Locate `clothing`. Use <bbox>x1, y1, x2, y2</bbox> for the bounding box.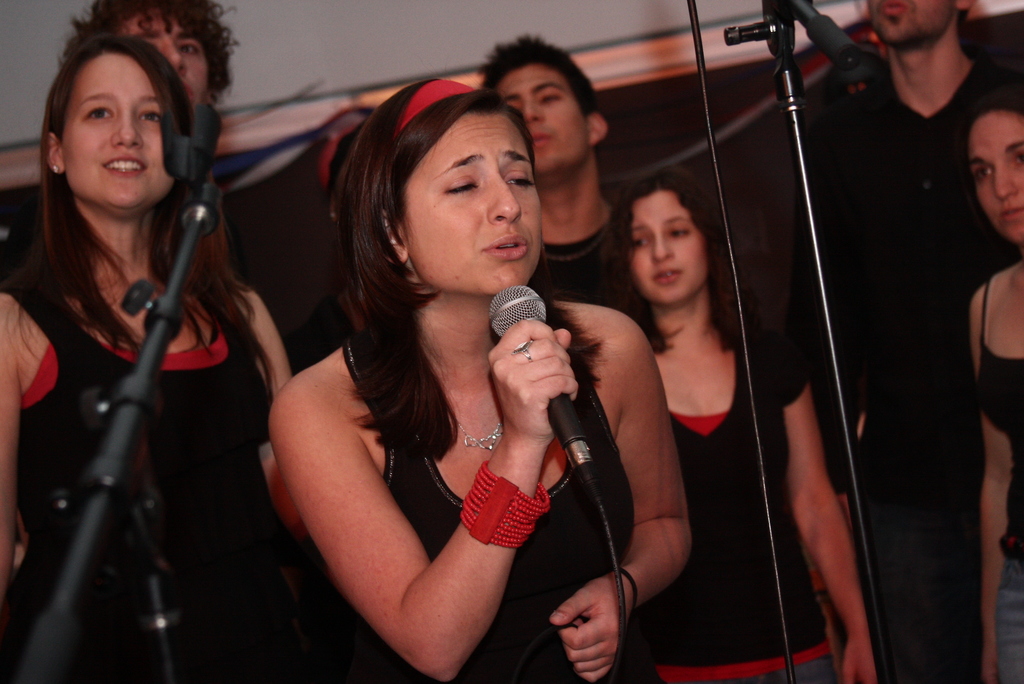
<bbox>636, 313, 854, 683</bbox>.
